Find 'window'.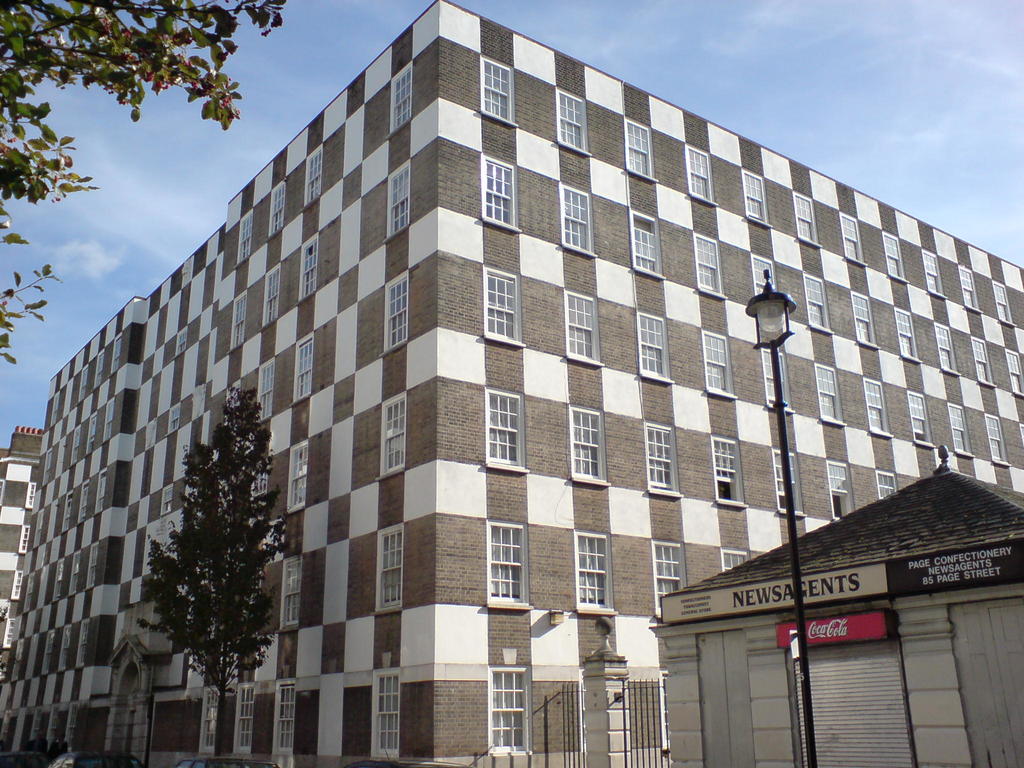
815,363,849,426.
